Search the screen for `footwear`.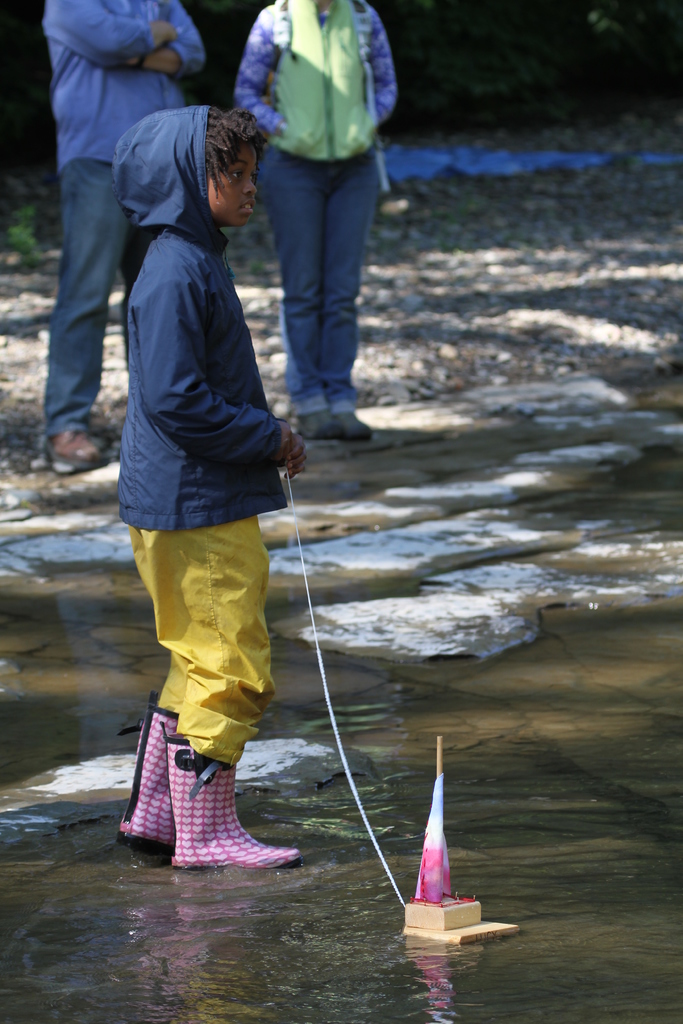
Found at detection(335, 410, 375, 445).
